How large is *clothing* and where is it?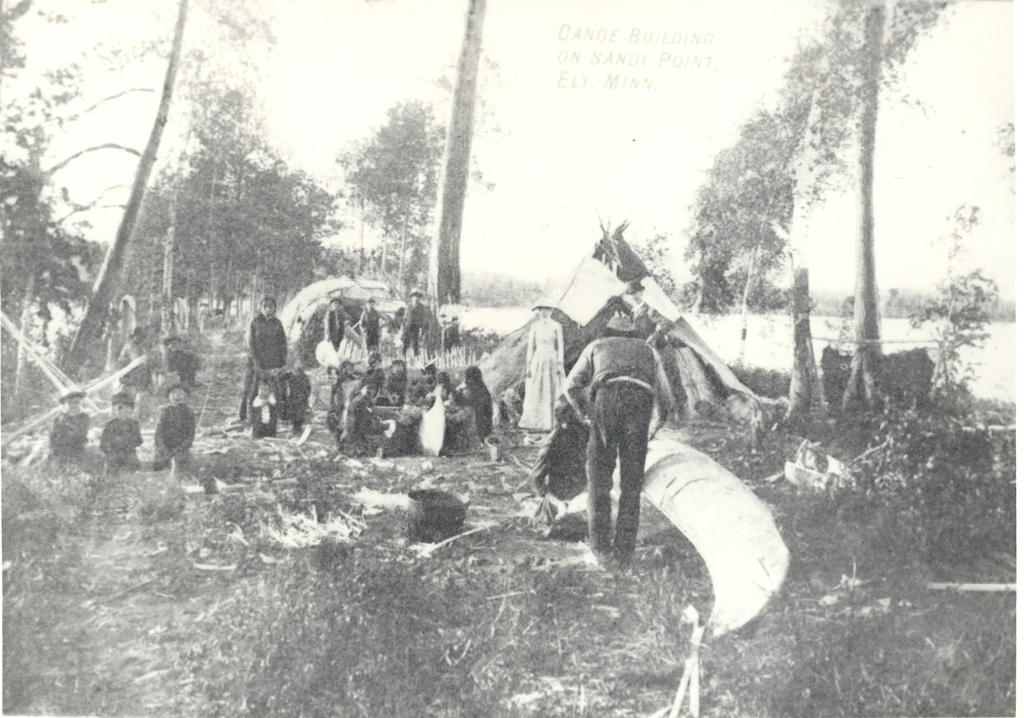
Bounding box: crop(576, 337, 685, 562).
